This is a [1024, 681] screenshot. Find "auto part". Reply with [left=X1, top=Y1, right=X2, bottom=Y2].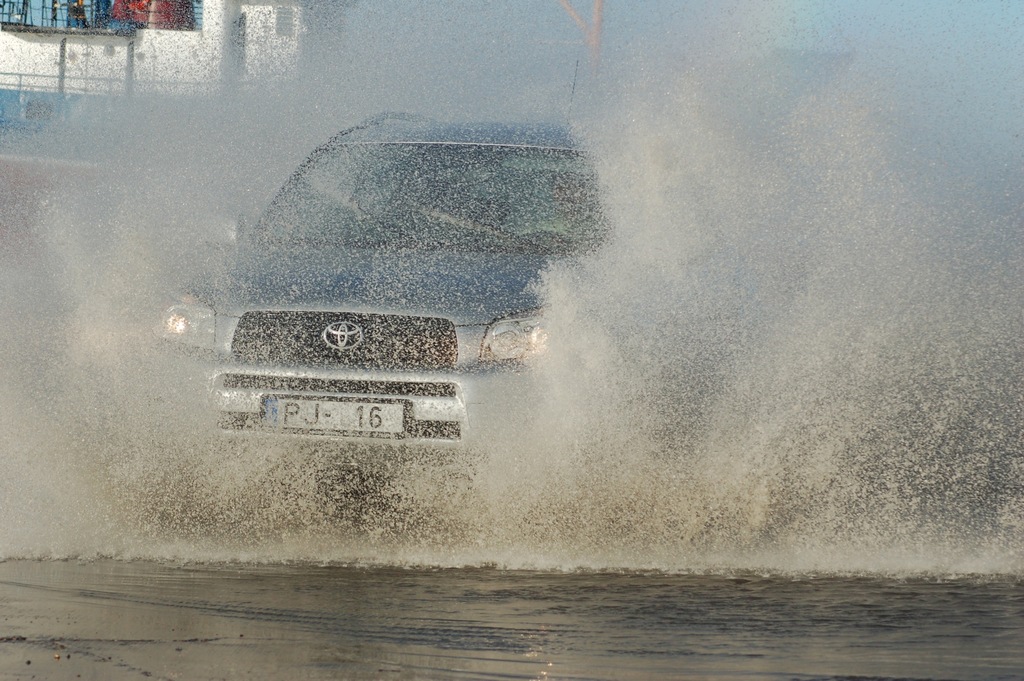
[left=230, top=309, right=461, bottom=379].
